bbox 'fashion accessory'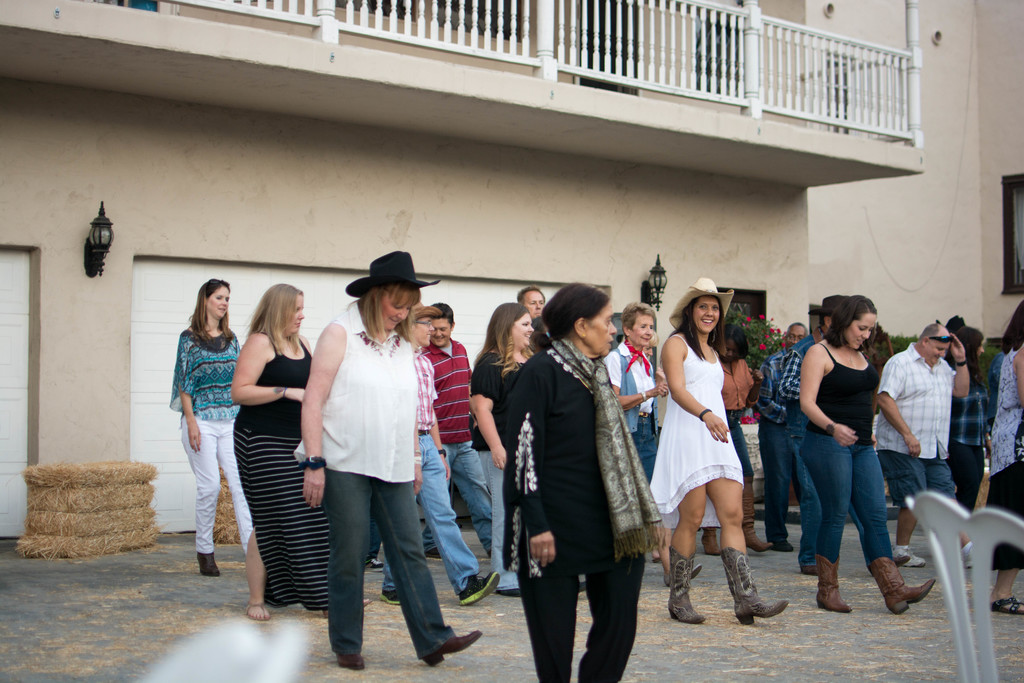
bbox=(701, 523, 723, 555)
